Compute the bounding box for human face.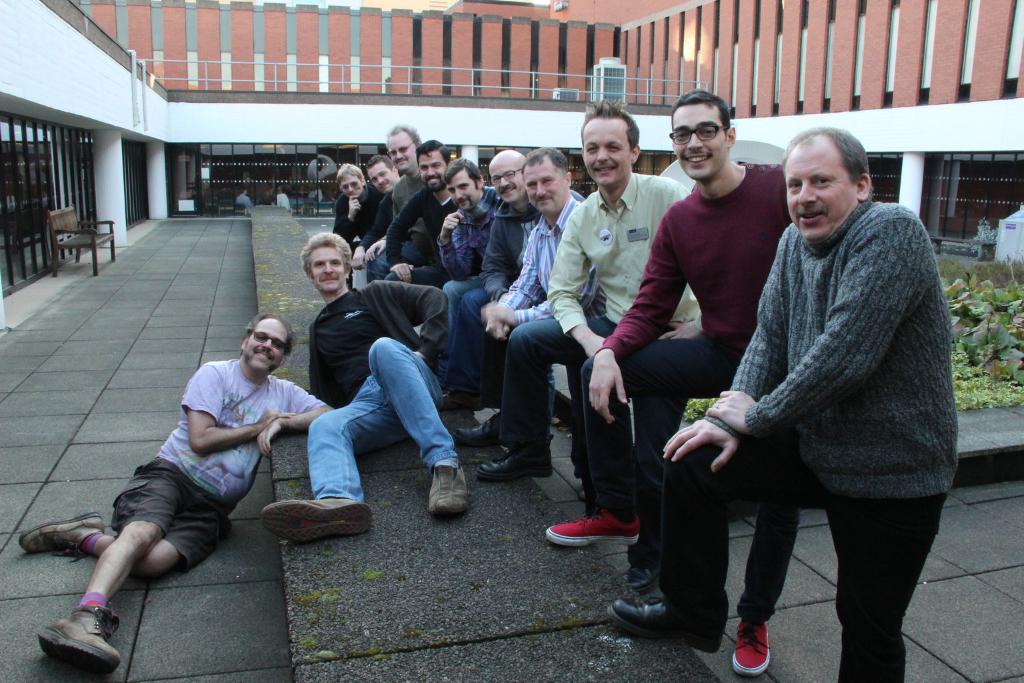
bbox=(369, 163, 395, 194).
